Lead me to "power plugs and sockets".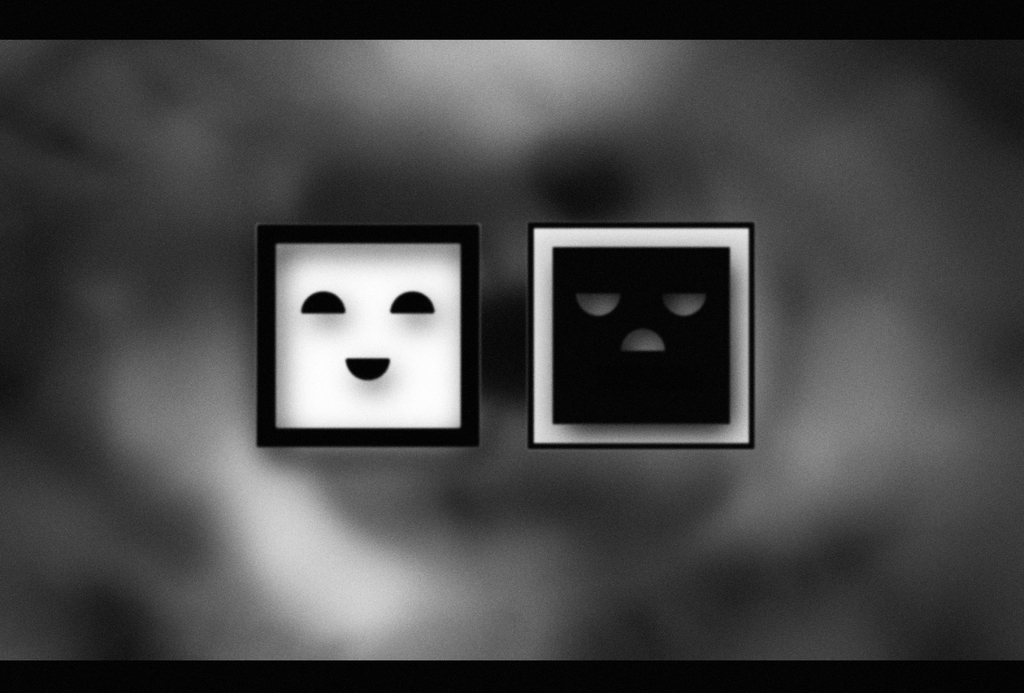
Lead to [left=527, top=222, right=757, bottom=452].
